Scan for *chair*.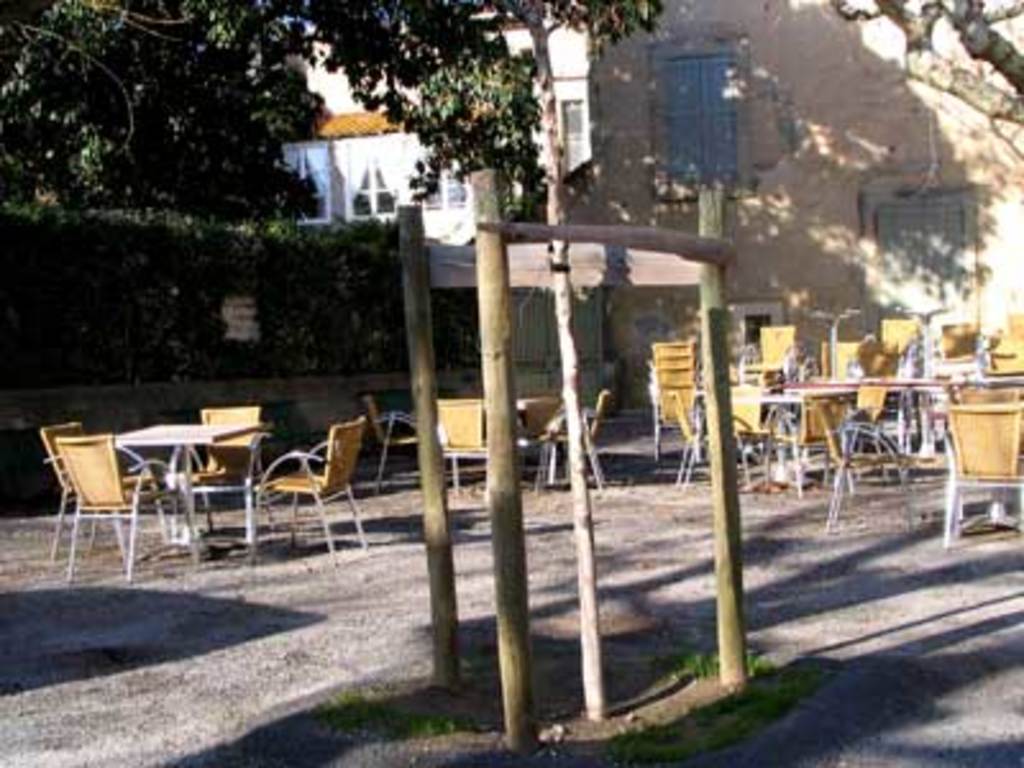
Scan result: (940, 328, 975, 369).
